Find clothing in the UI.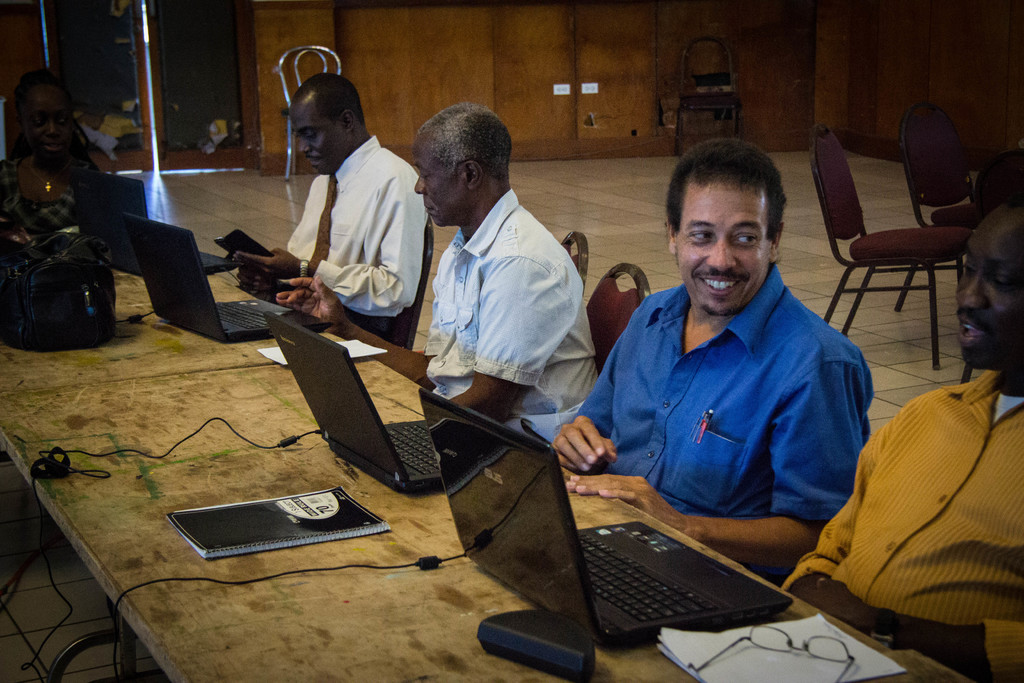
UI element at Rect(0, 157, 101, 229).
